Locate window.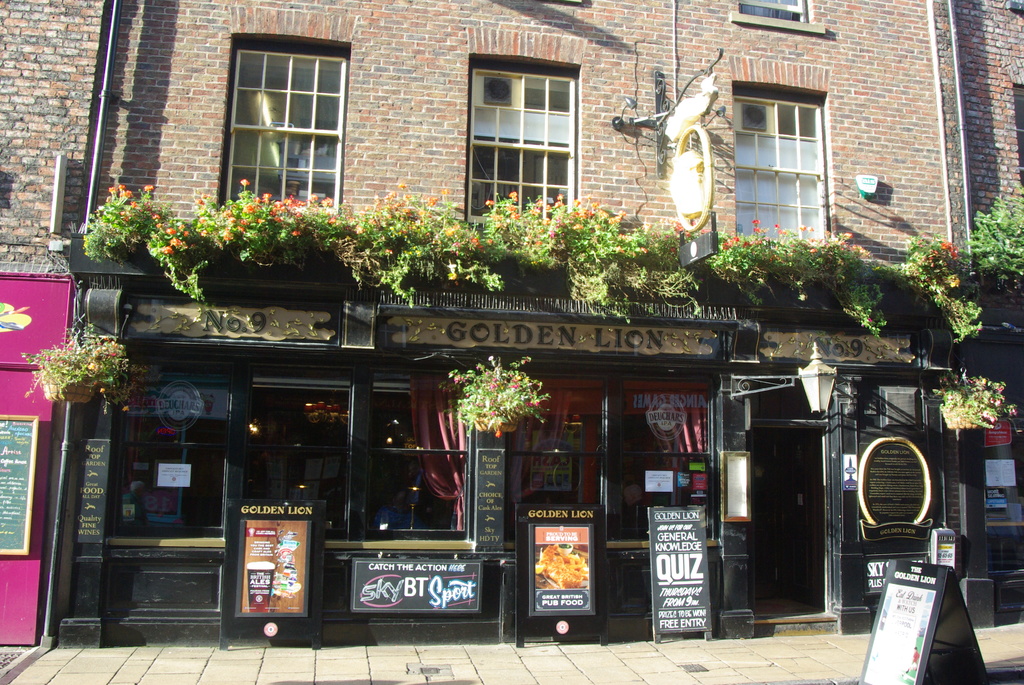
Bounding box: locate(218, 24, 350, 201).
